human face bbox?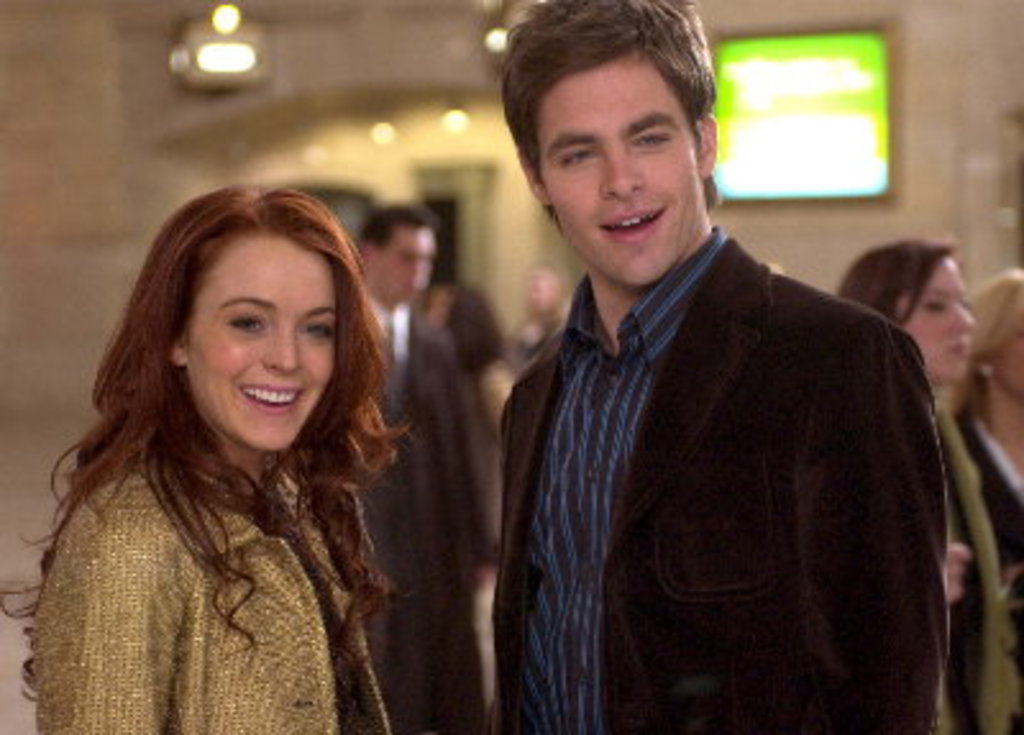
374, 228, 433, 300
